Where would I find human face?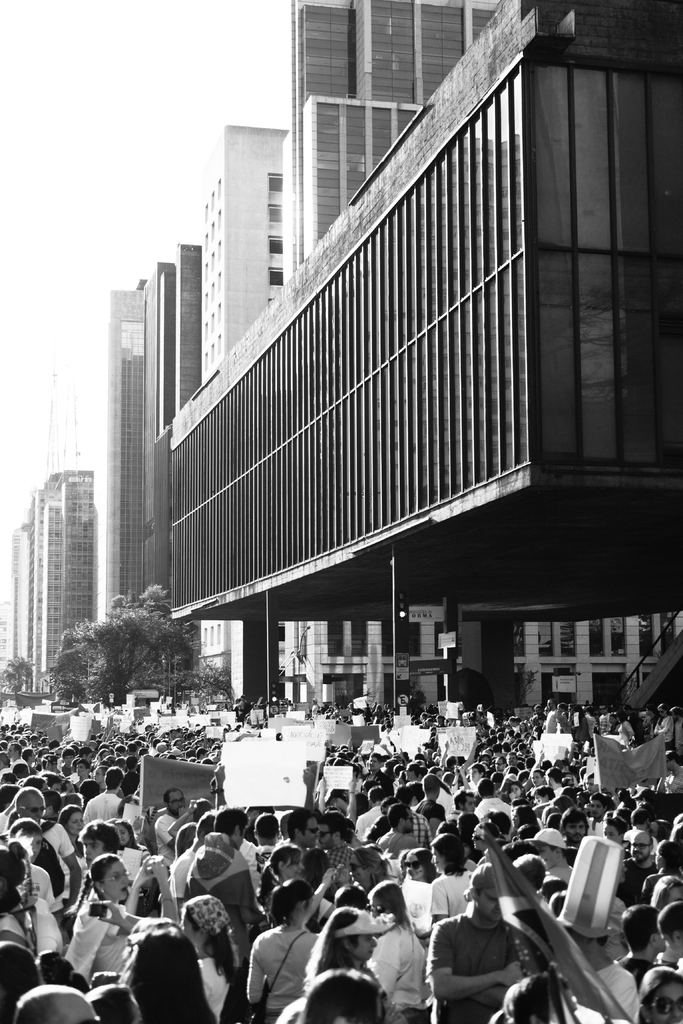
At [x1=65, y1=813, x2=84, y2=835].
